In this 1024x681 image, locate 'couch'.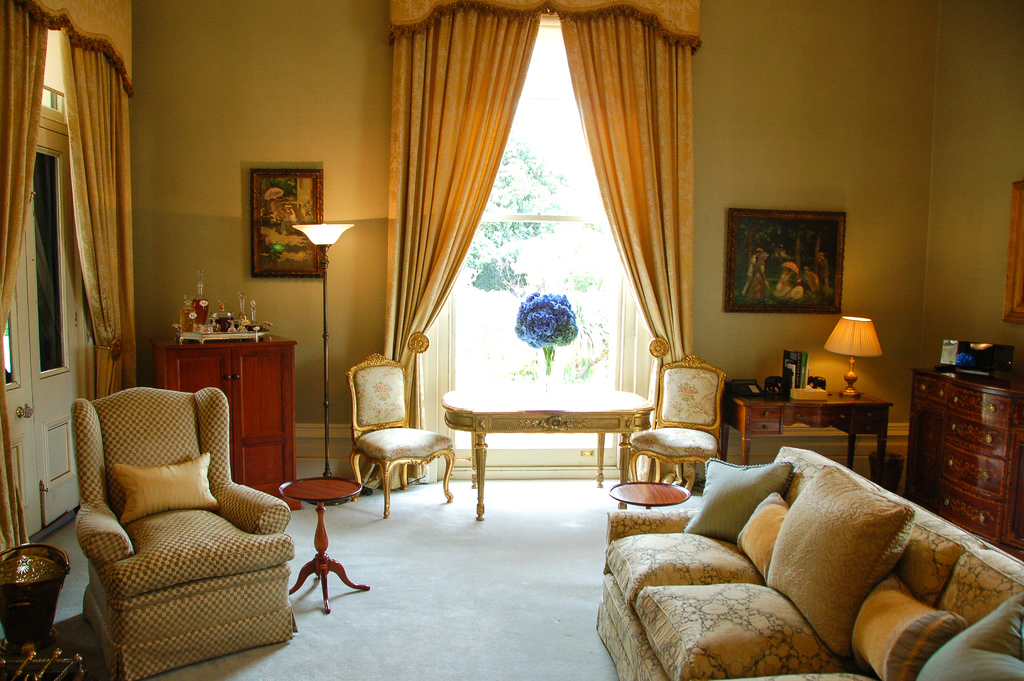
Bounding box: 920/593/1023/680.
